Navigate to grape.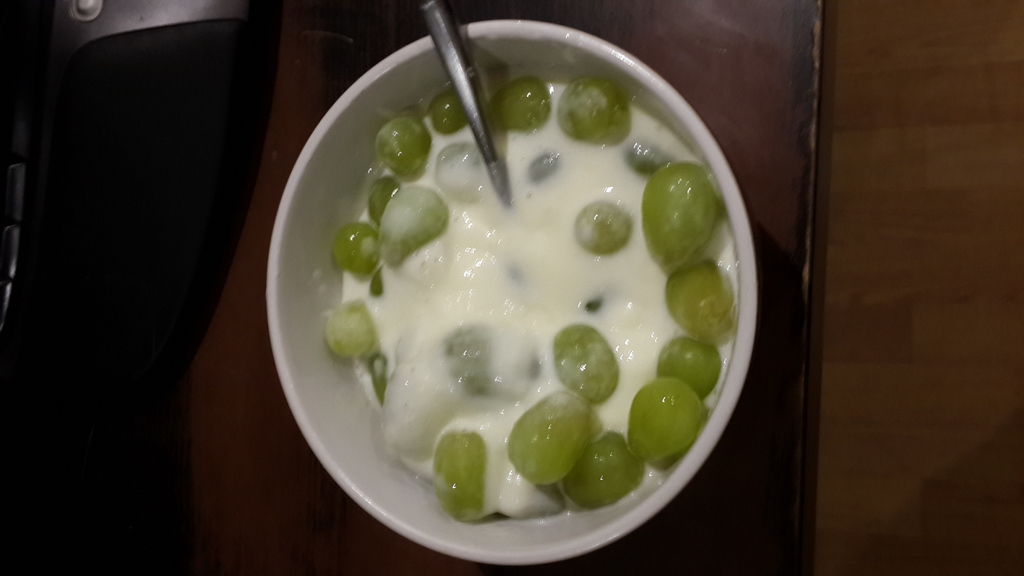
Navigation target: bbox=[372, 355, 393, 413].
